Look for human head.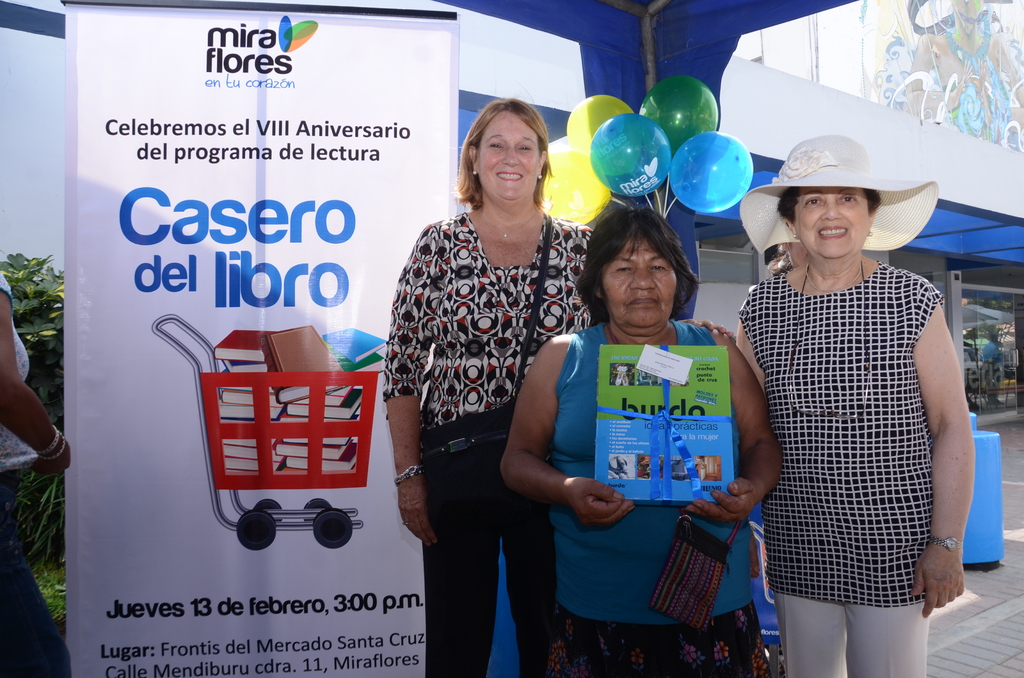
Found: left=774, top=134, right=881, bottom=260.
